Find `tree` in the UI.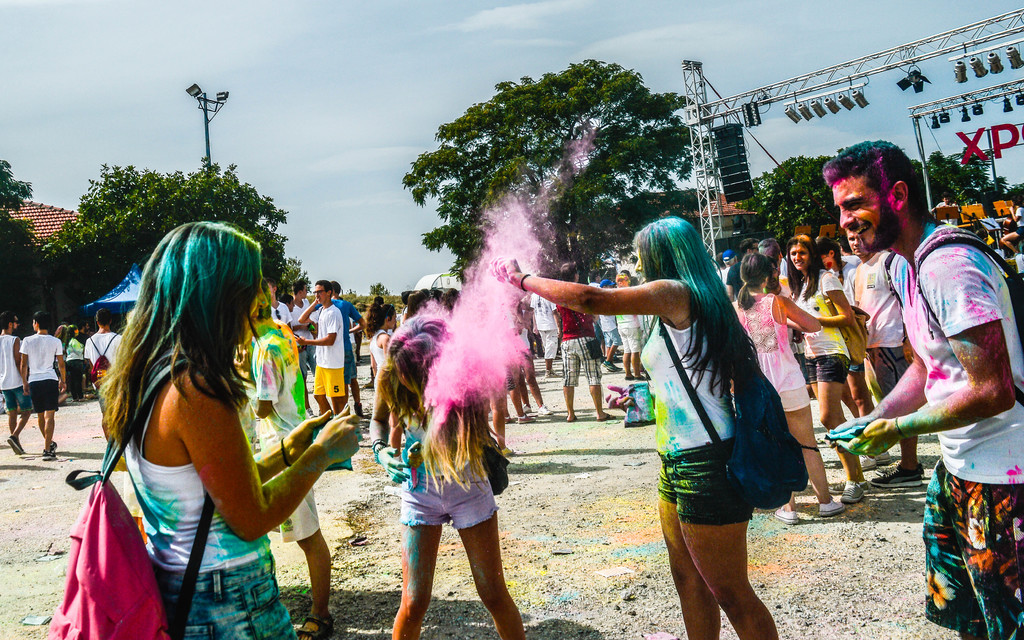
UI element at box(392, 52, 710, 333).
